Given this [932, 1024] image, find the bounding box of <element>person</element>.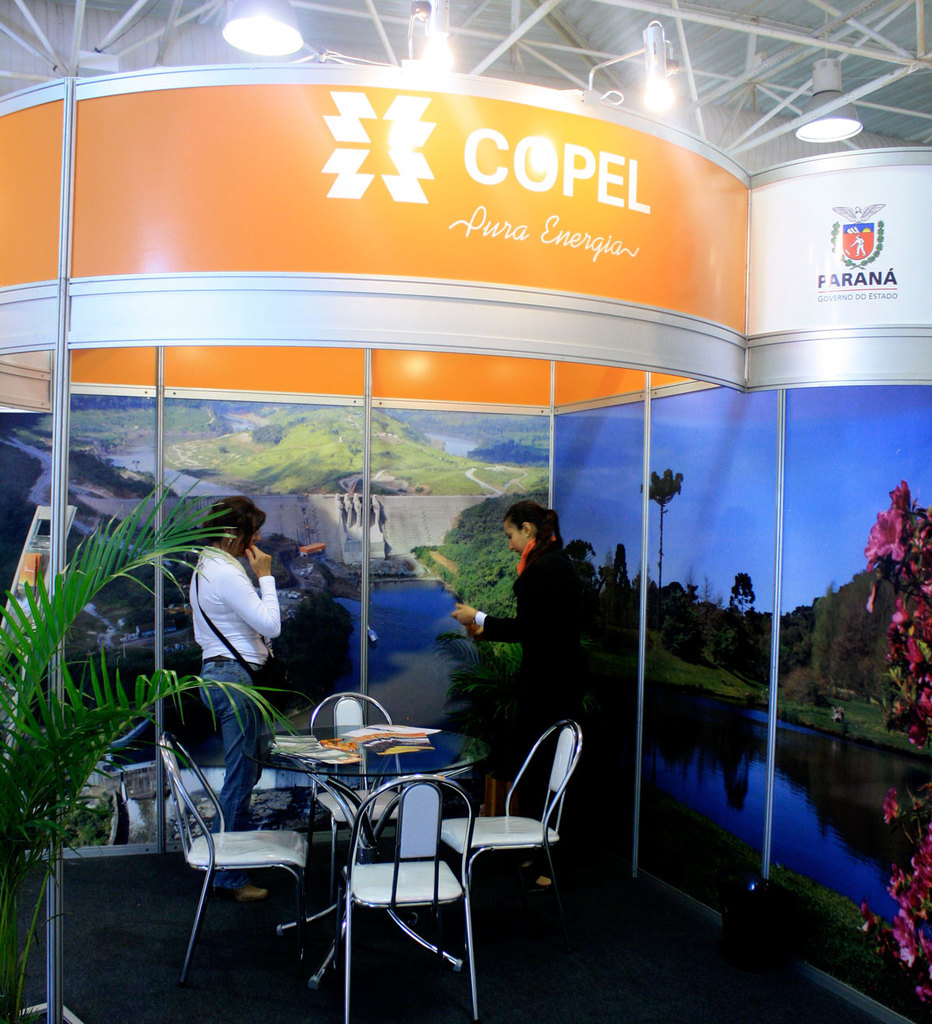
<bbox>180, 492, 286, 901</bbox>.
